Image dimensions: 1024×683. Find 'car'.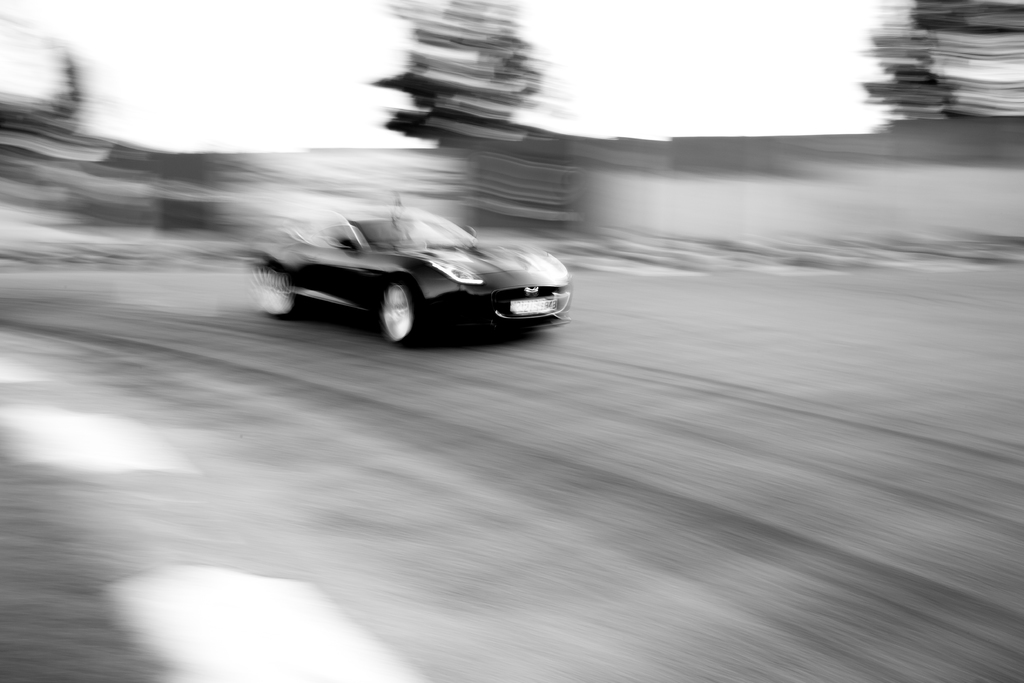
detection(247, 204, 571, 340).
